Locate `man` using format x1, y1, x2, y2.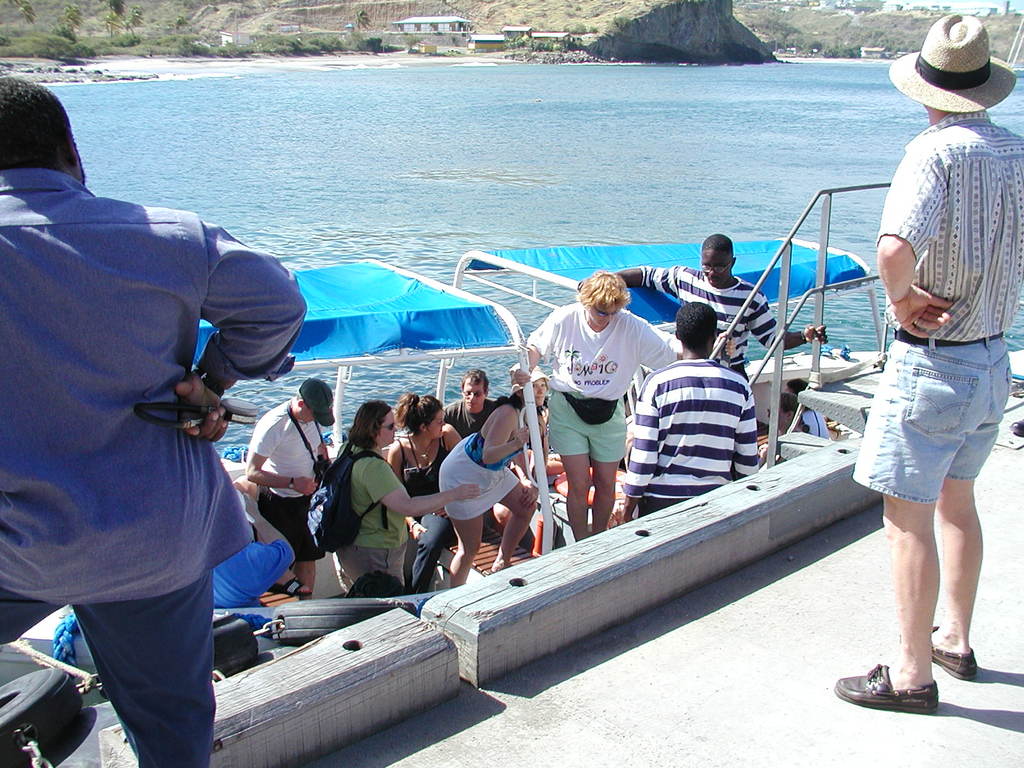
21, 104, 296, 749.
